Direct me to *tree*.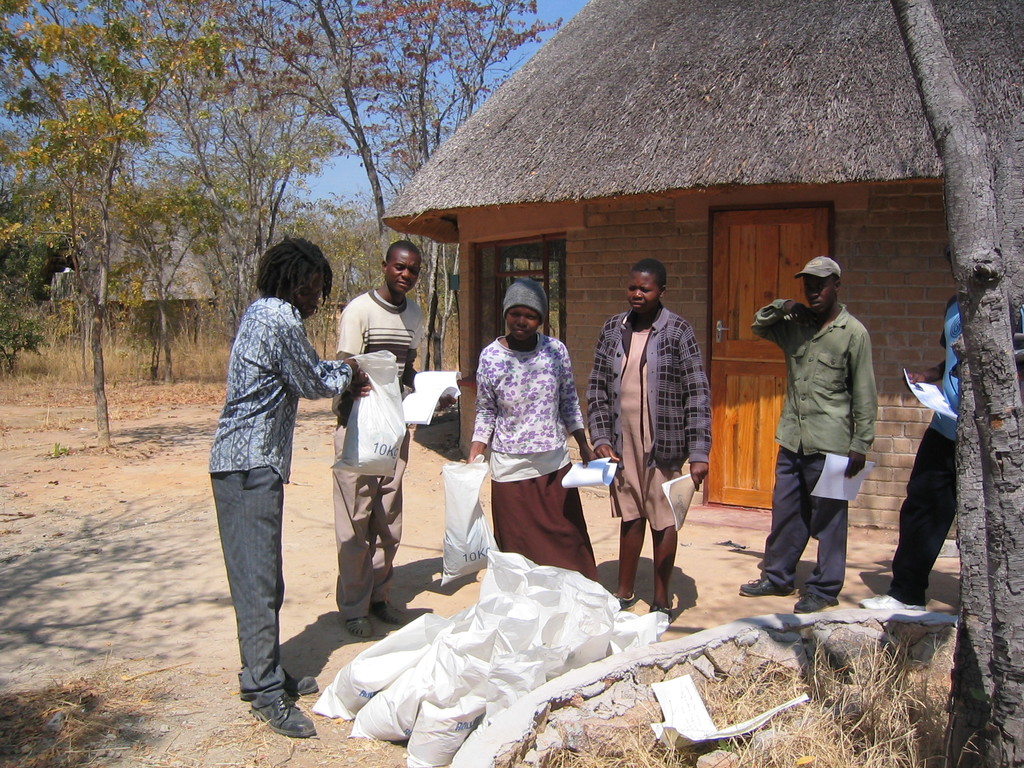
Direction: {"left": 0, "top": 0, "right": 234, "bottom": 468}.
